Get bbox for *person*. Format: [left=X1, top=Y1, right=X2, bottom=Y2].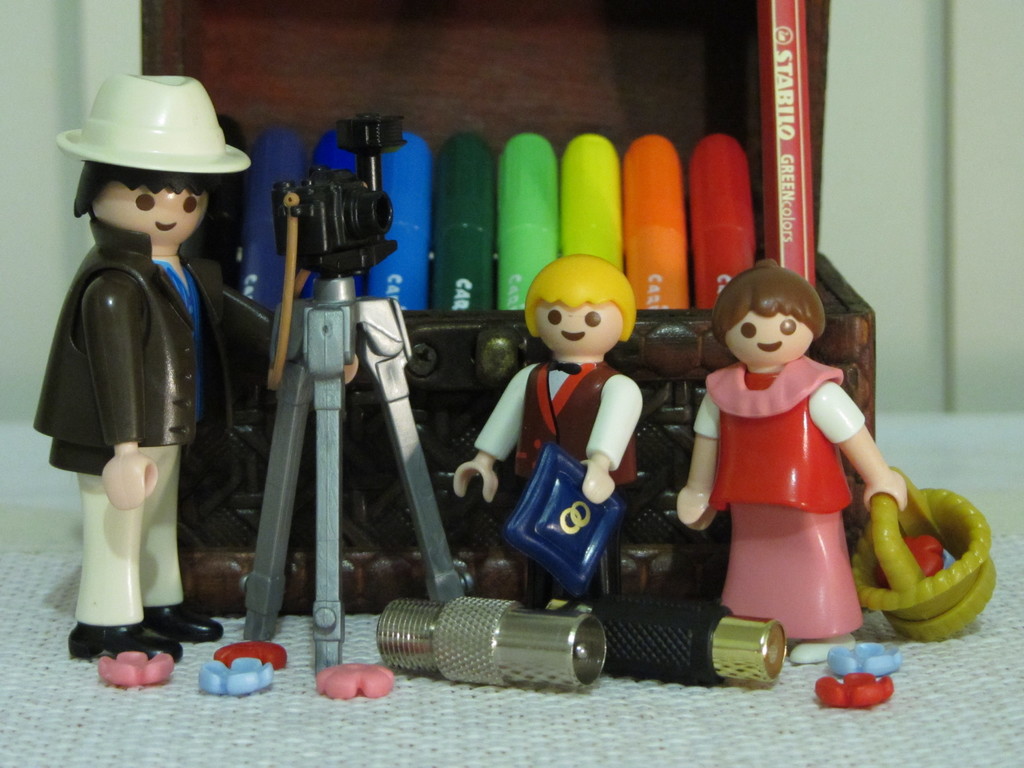
[left=677, top=259, right=908, bottom=661].
